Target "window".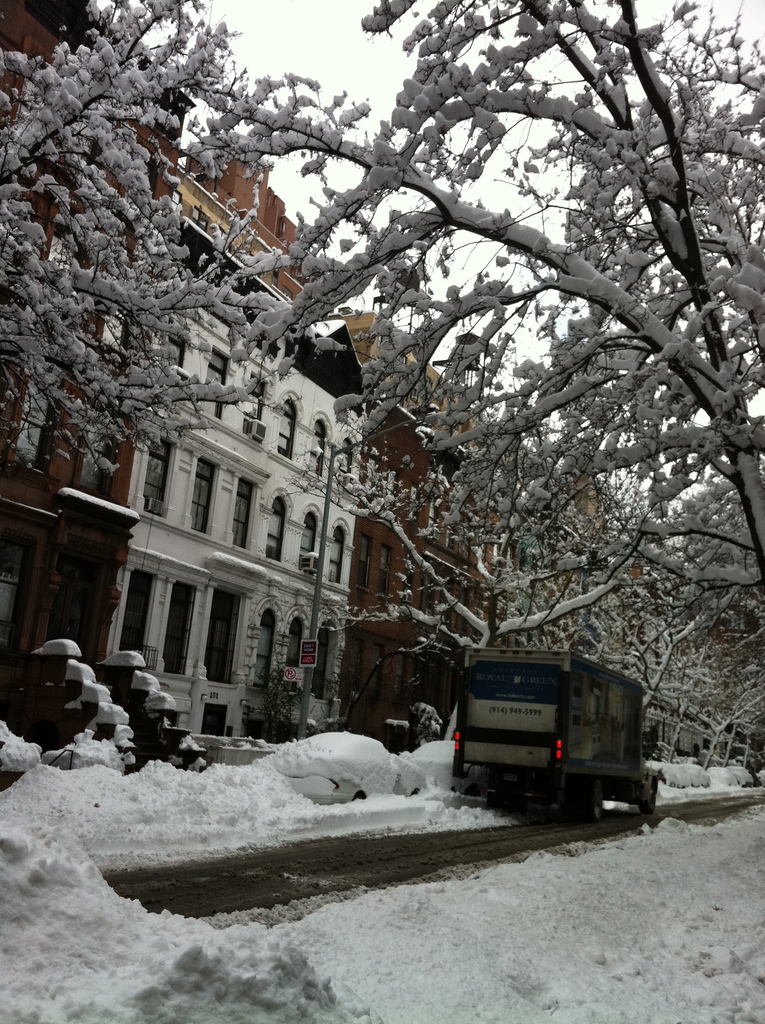
Target region: <box>355,532,374,588</box>.
